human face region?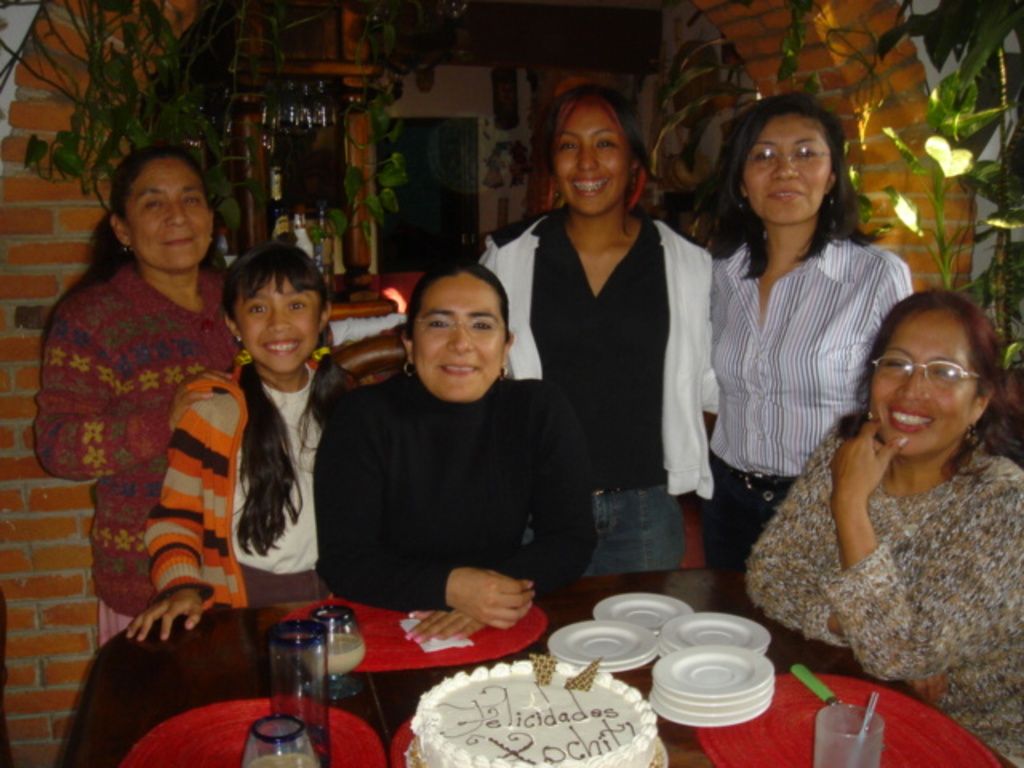
pyautogui.locateOnScreen(414, 280, 504, 405)
